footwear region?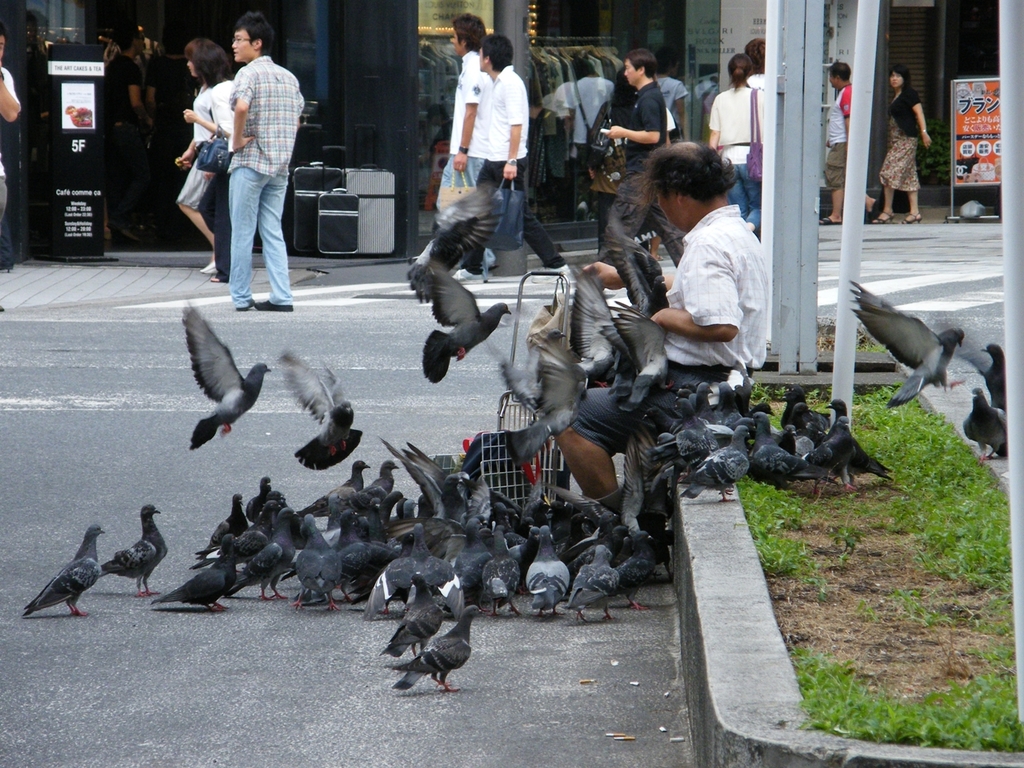
region(238, 305, 248, 310)
